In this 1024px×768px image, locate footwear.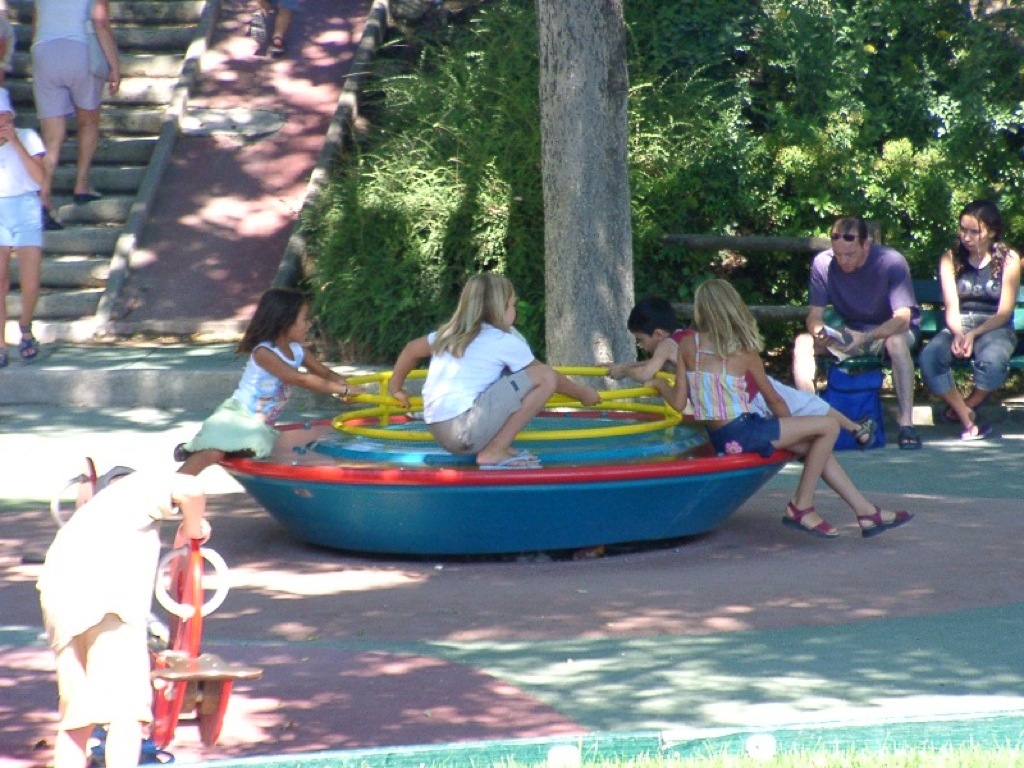
Bounding box: 0:337:8:371.
